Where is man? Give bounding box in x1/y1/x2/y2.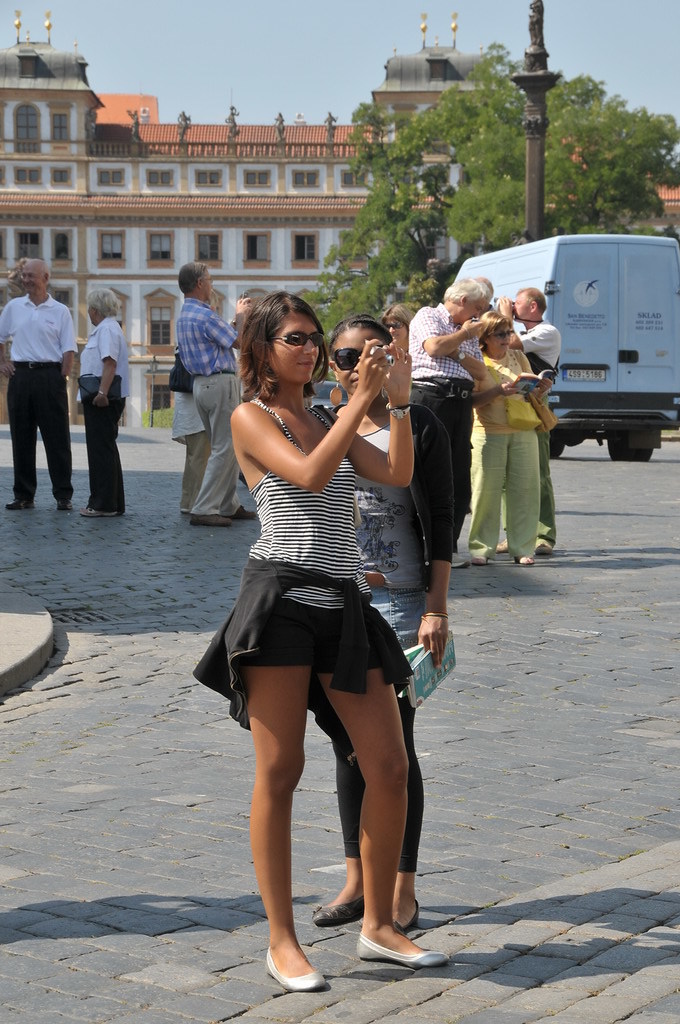
78/283/128/521.
